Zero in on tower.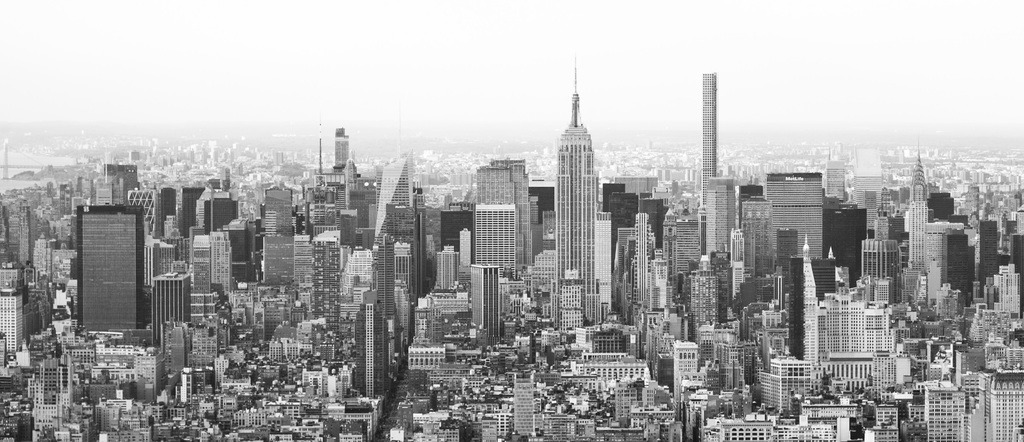
Zeroed in: crop(419, 196, 445, 295).
